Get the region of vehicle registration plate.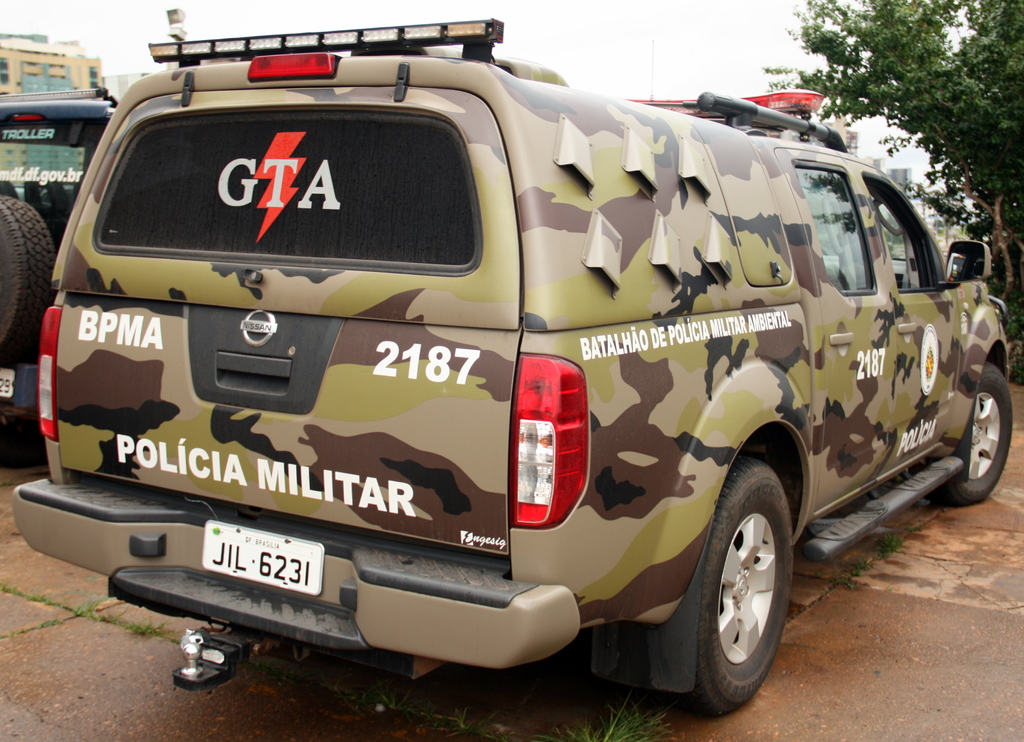
x1=0, y1=368, x2=15, y2=397.
